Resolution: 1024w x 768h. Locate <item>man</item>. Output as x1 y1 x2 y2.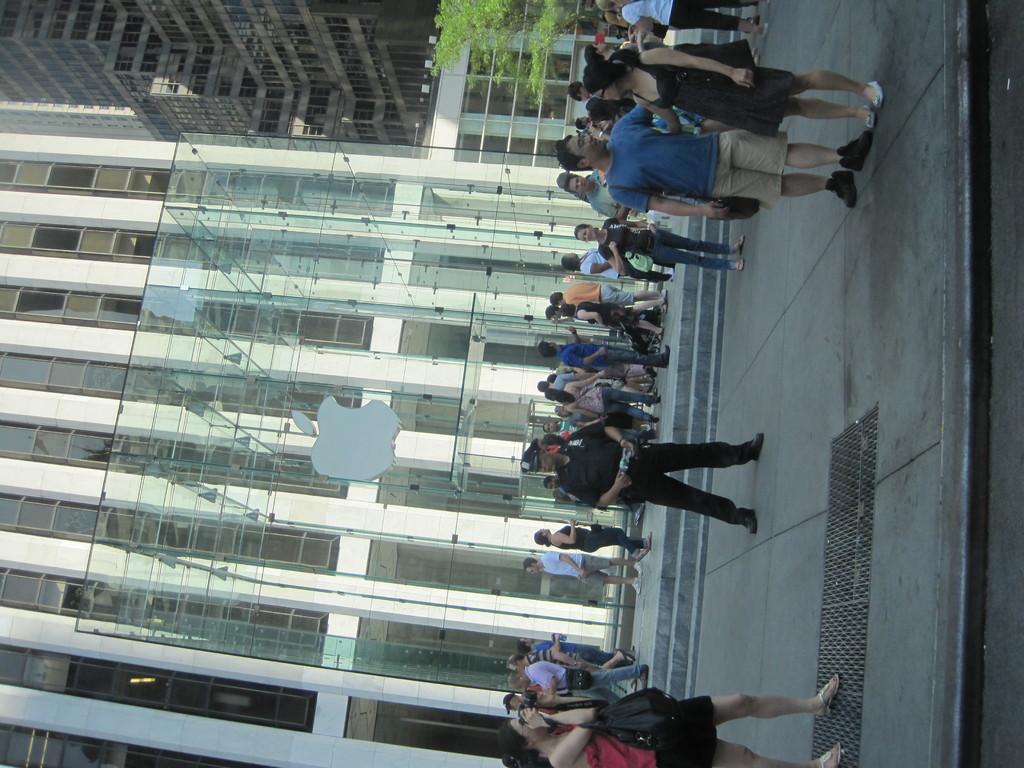
522 427 763 532.
